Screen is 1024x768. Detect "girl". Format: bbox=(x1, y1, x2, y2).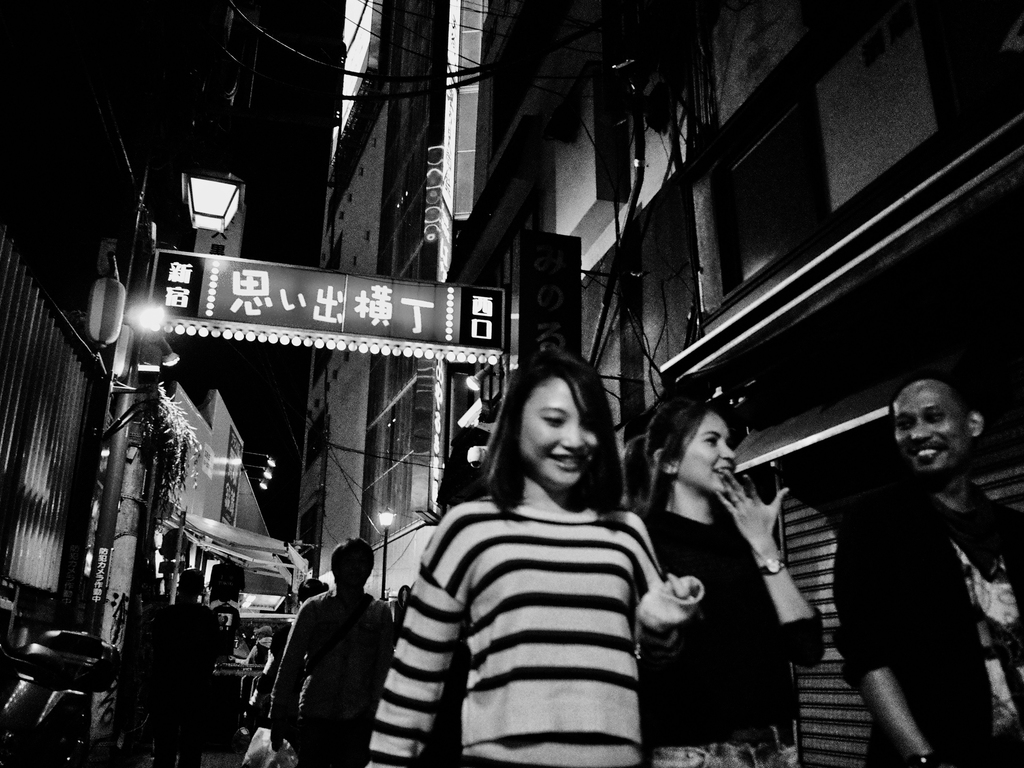
bbox=(638, 396, 822, 767).
